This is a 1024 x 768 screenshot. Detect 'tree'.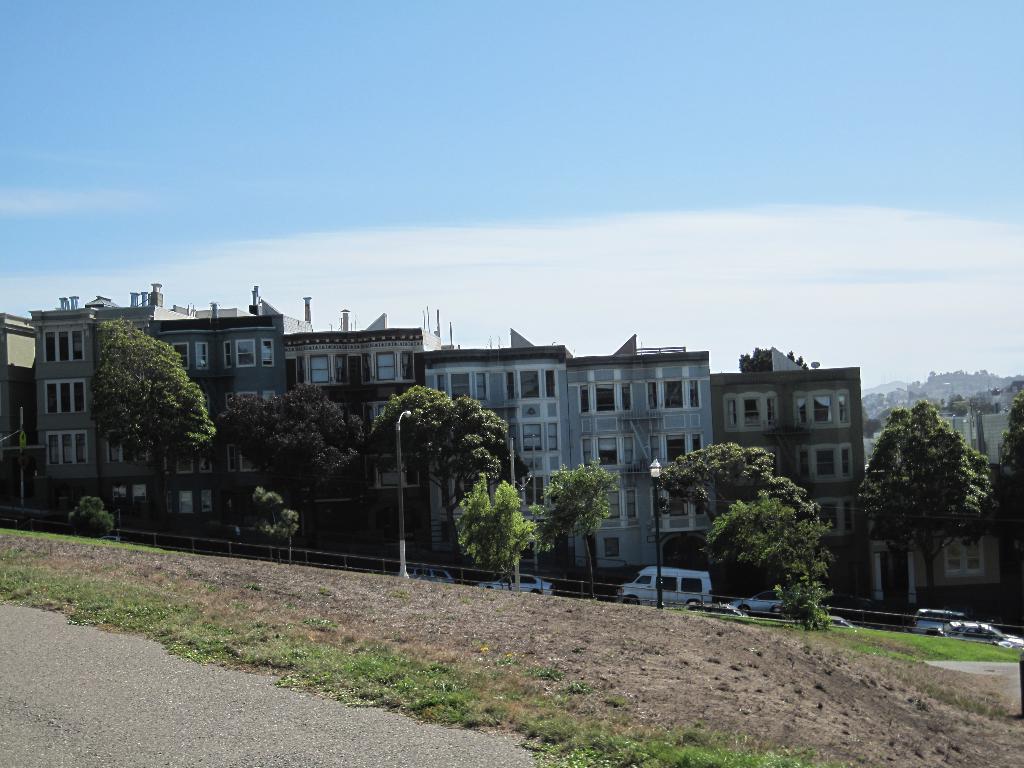
bbox=[990, 386, 1023, 615].
